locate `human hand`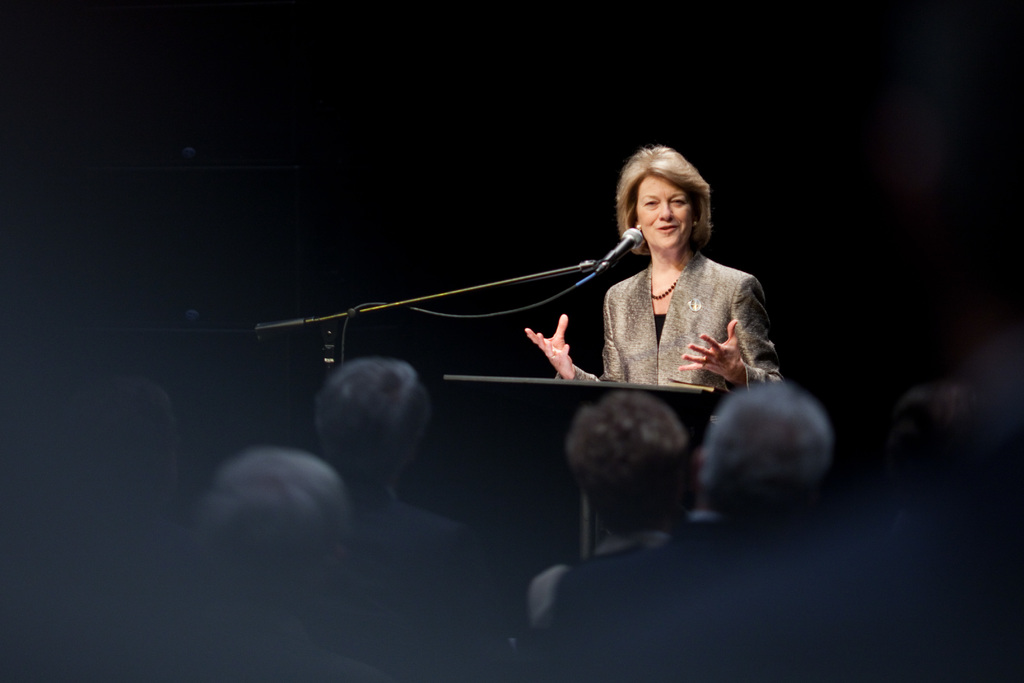
bbox=(675, 318, 749, 378)
